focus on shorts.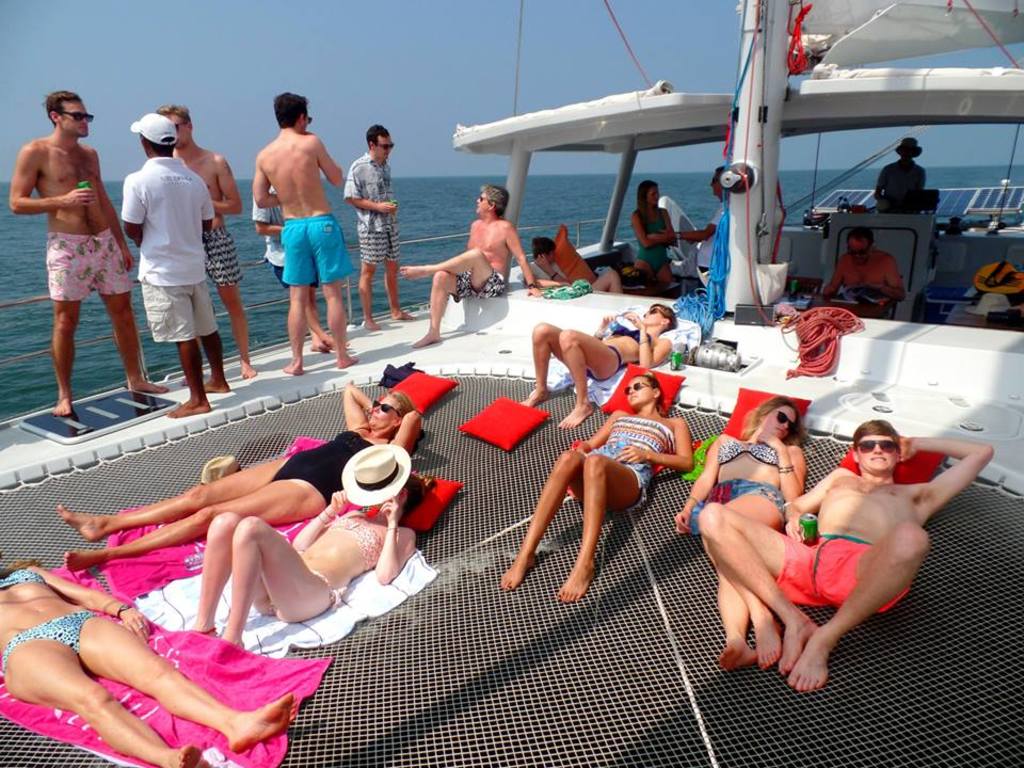
Focused at left=135, top=281, right=217, bottom=337.
